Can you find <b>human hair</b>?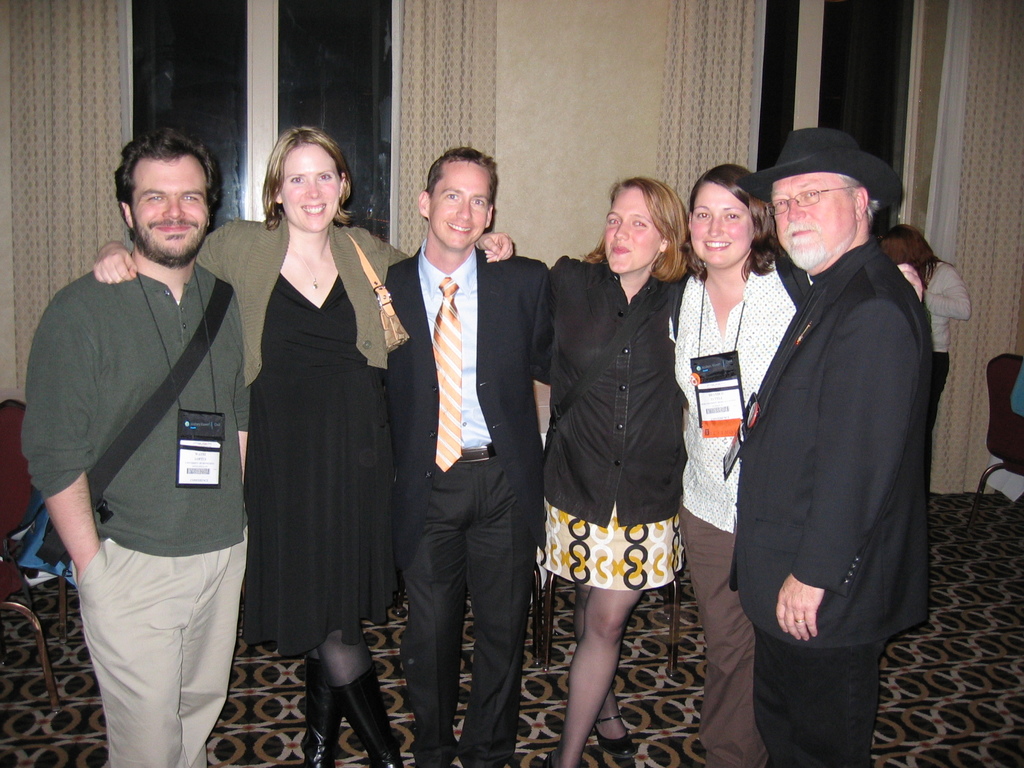
Yes, bounding box: locate(844, 175, 863, 196).
